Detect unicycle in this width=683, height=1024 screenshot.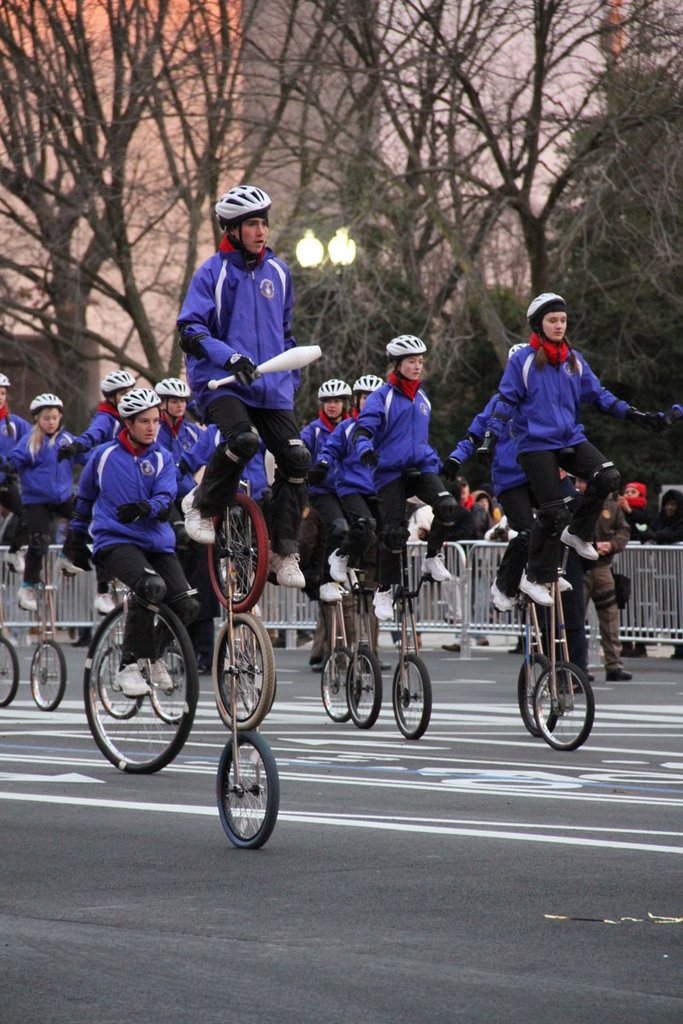
Detection: BBox(388, 547, 438, 741).
